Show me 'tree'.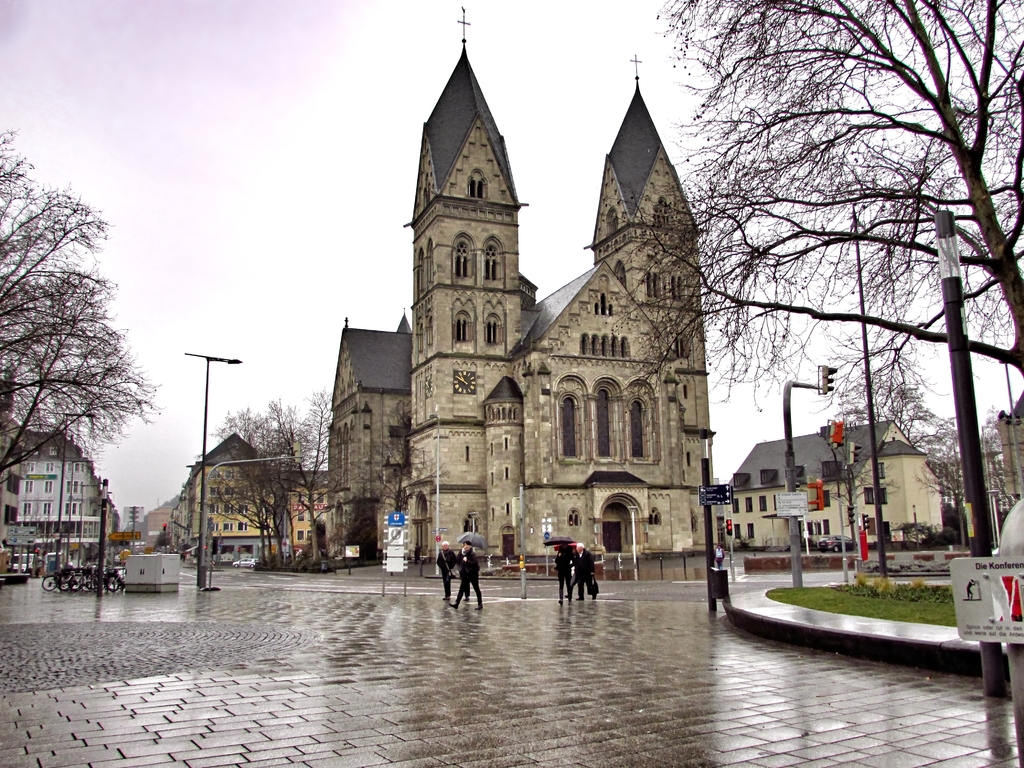
'tree' is here: bbox=[0, 274, 158, 495].
